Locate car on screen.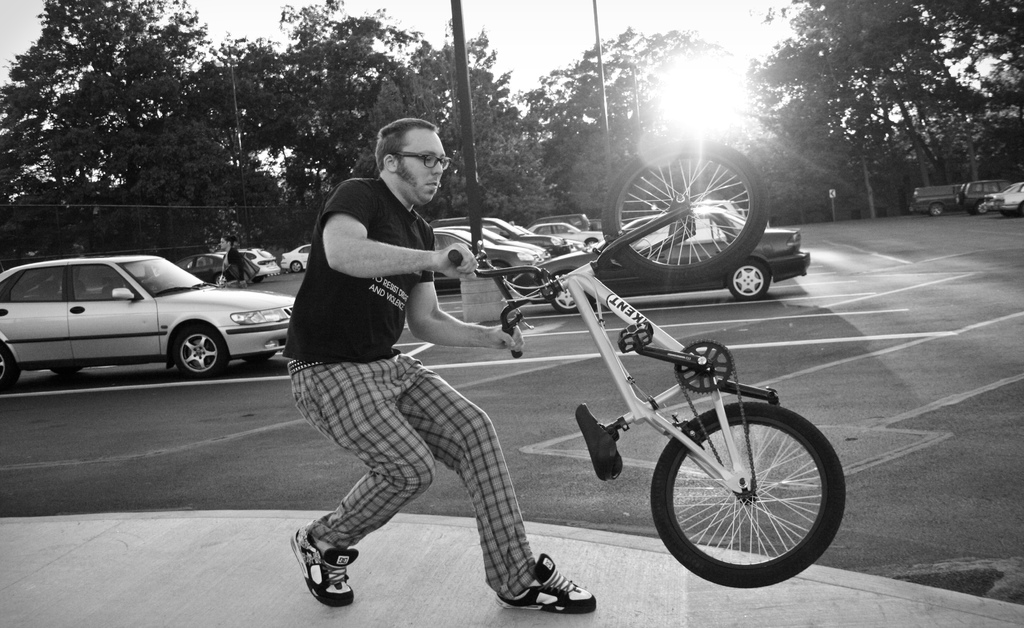
On screen at (575,219,623,232).
